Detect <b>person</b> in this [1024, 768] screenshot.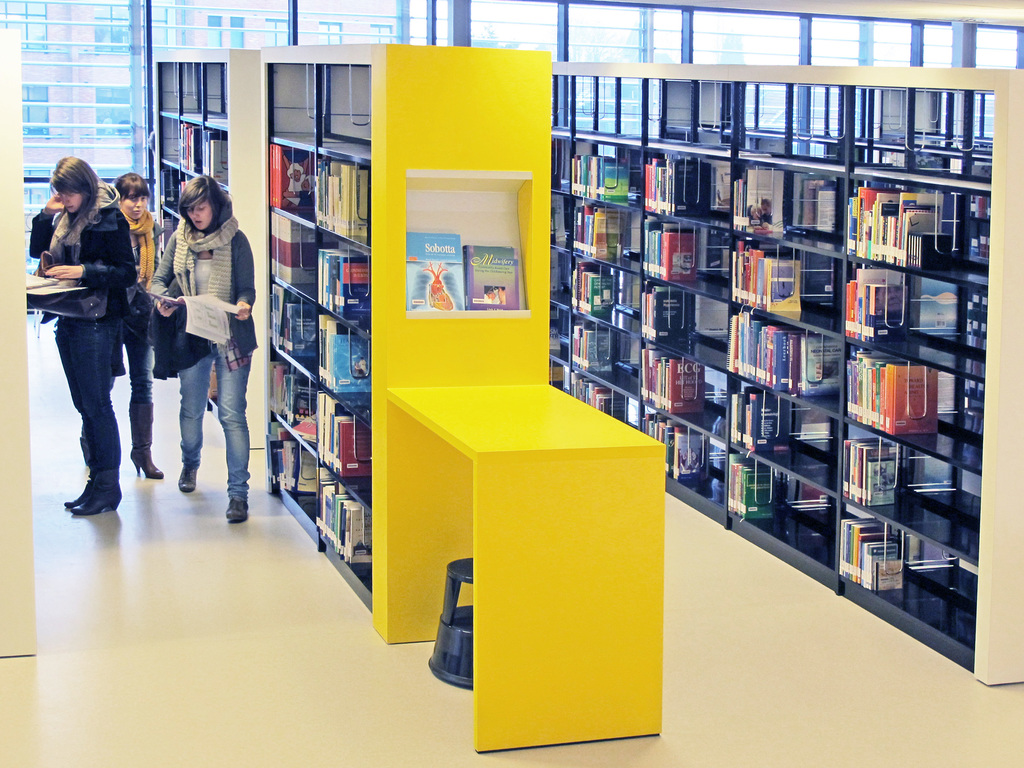
Detection: [145,172,256,521].
